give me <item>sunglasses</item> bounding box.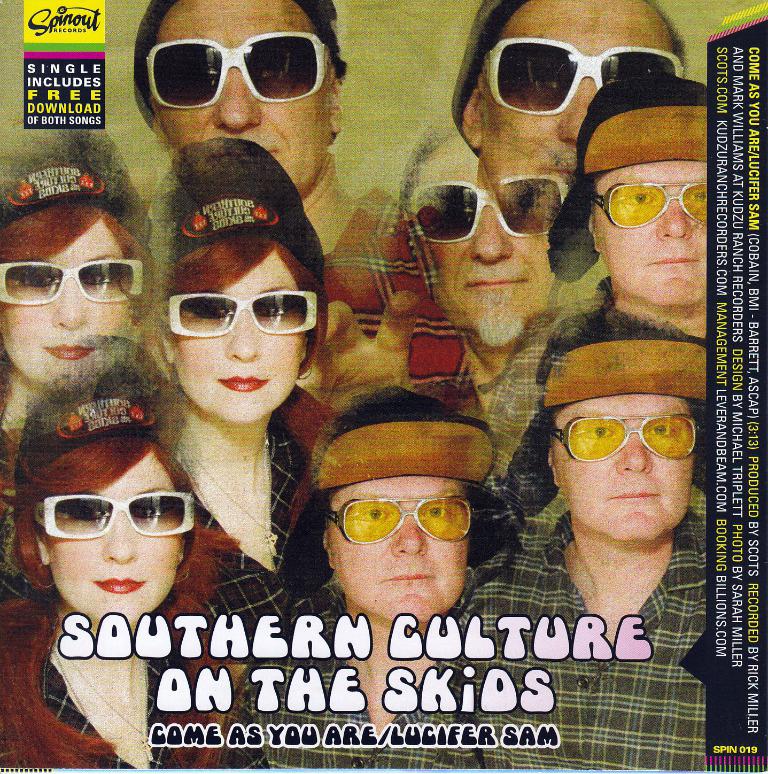
detection(324, 498, 468, 546).
